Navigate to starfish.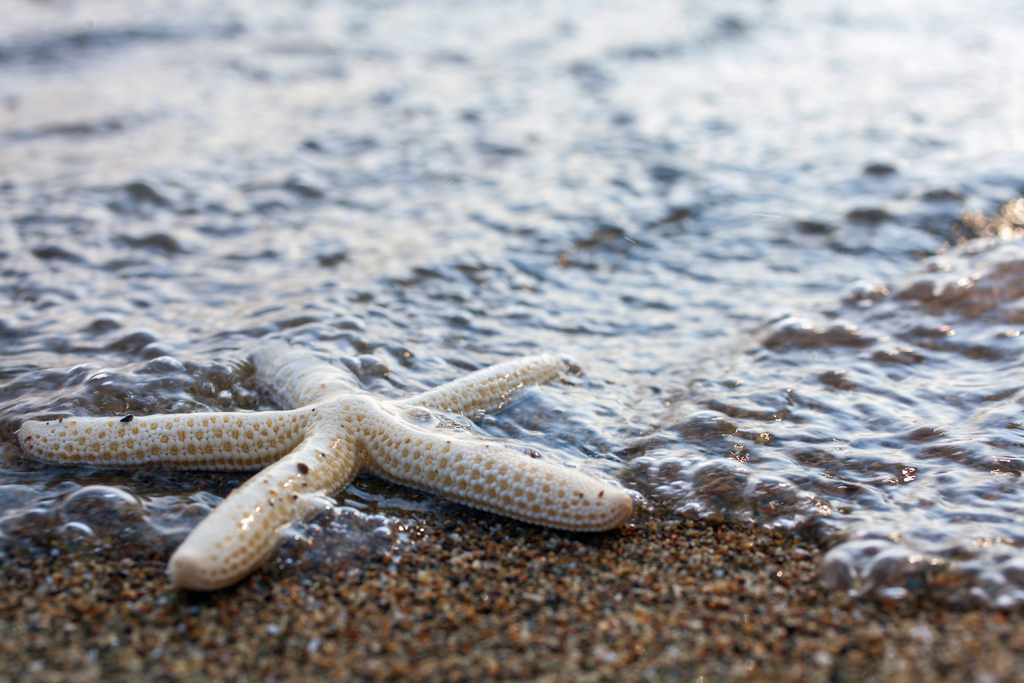
Navigation target: 23 339 632 591.
